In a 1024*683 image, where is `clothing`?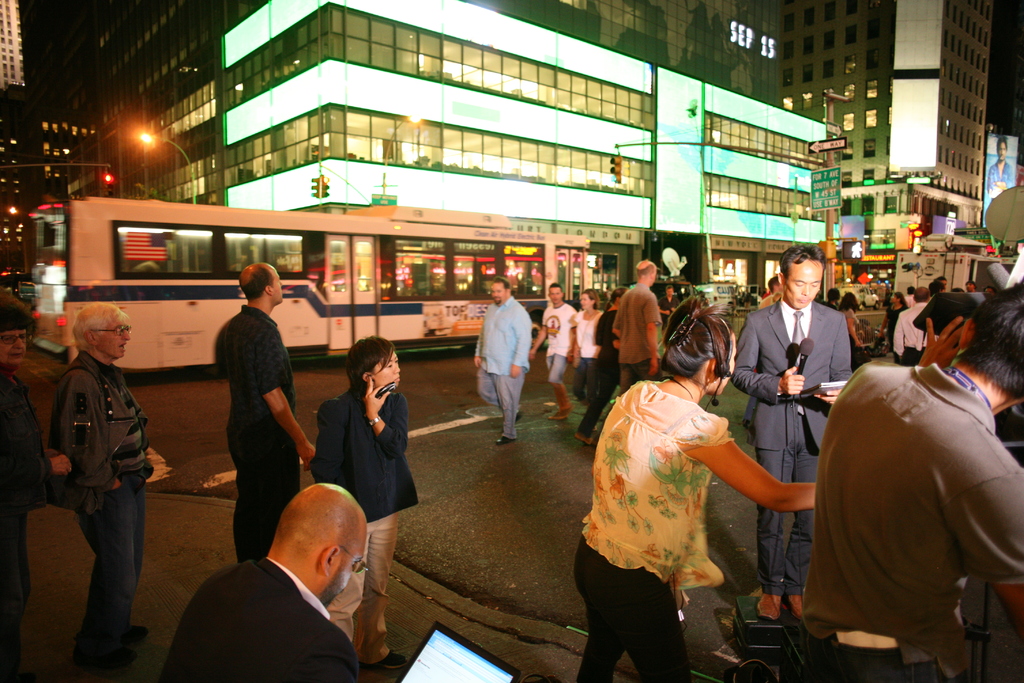
bbox(801, 315, 1021, 666).
